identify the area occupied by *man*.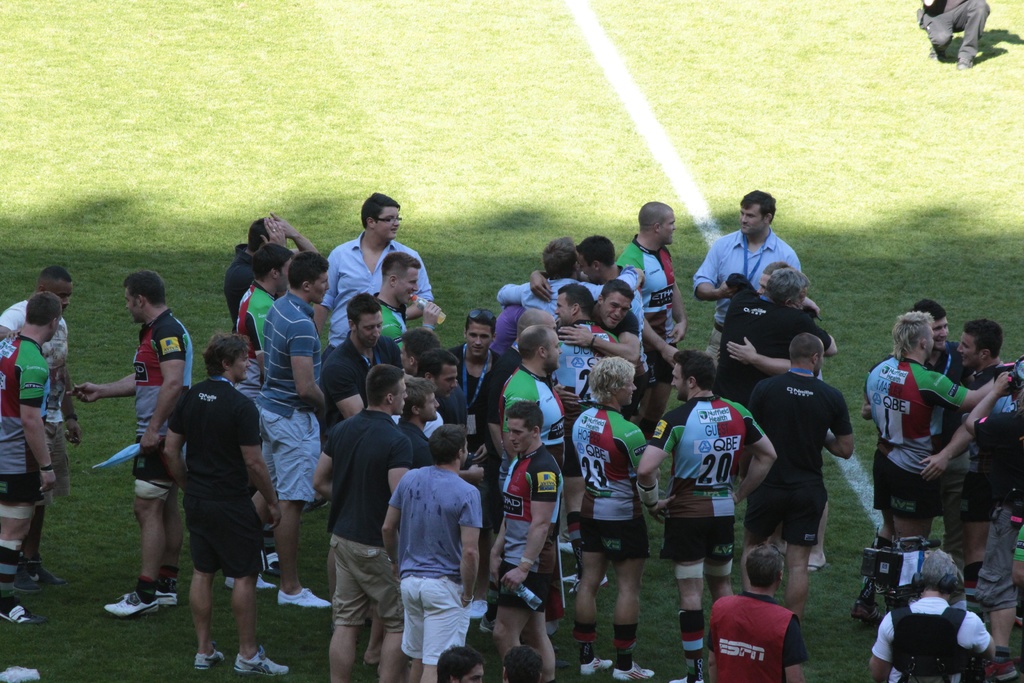
Area: x1=720 y1=257 x2=834 y2=374.
